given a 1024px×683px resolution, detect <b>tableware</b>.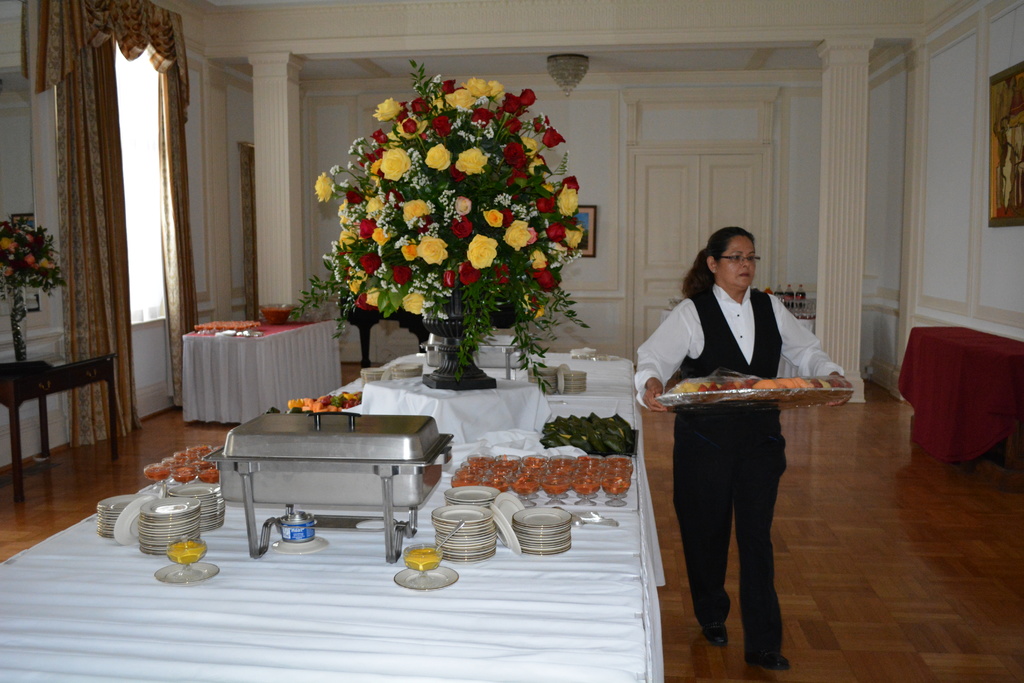
x1=446, y1=483, x2=505, y2=522.
